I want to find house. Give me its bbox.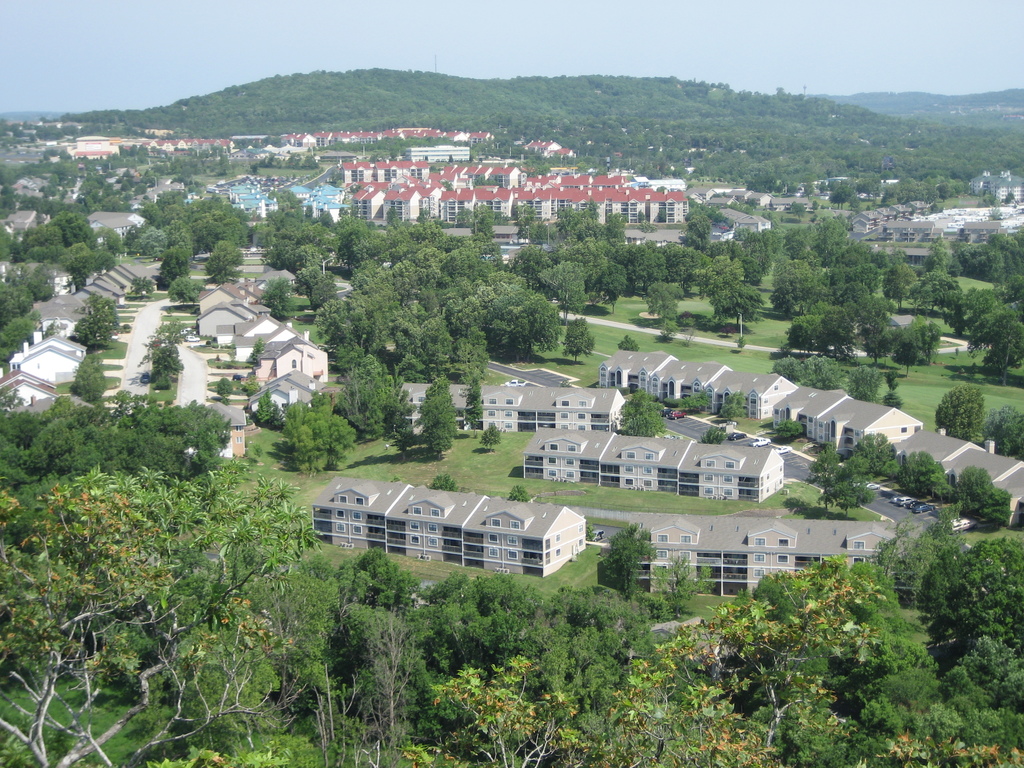
{"left": 764, "top": 380, "right": 853, "bottom": 444}.
